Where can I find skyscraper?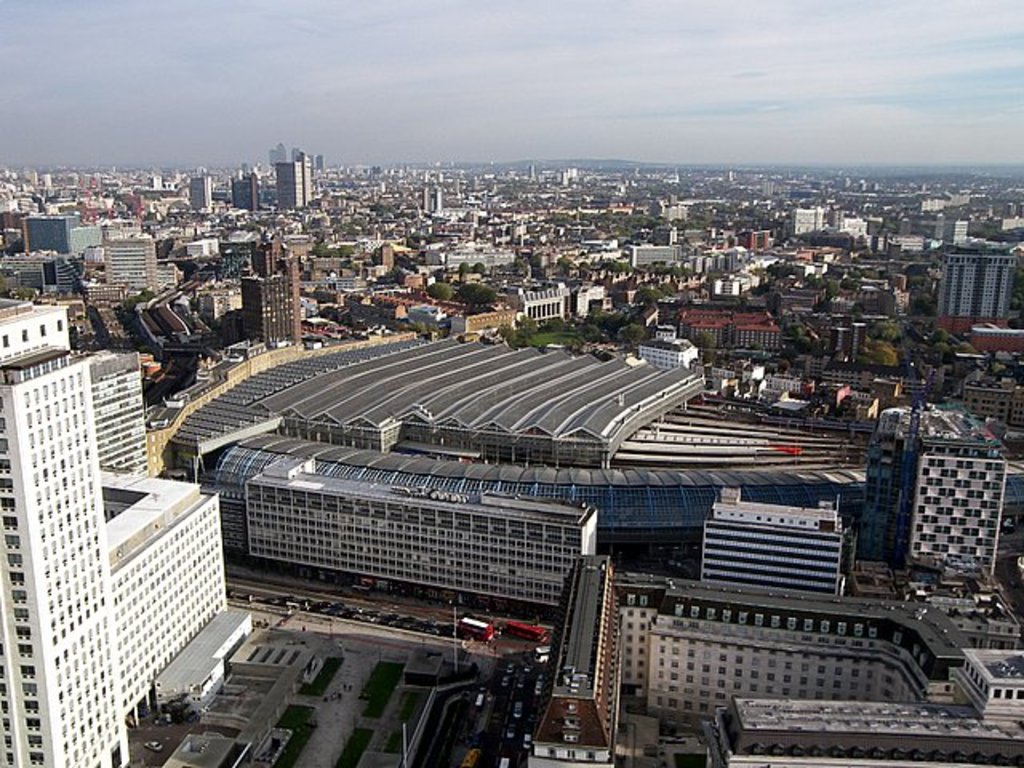
You can find it at {"x1": 853, "y1": 392, "x2": 1022, "y2": 592}.
